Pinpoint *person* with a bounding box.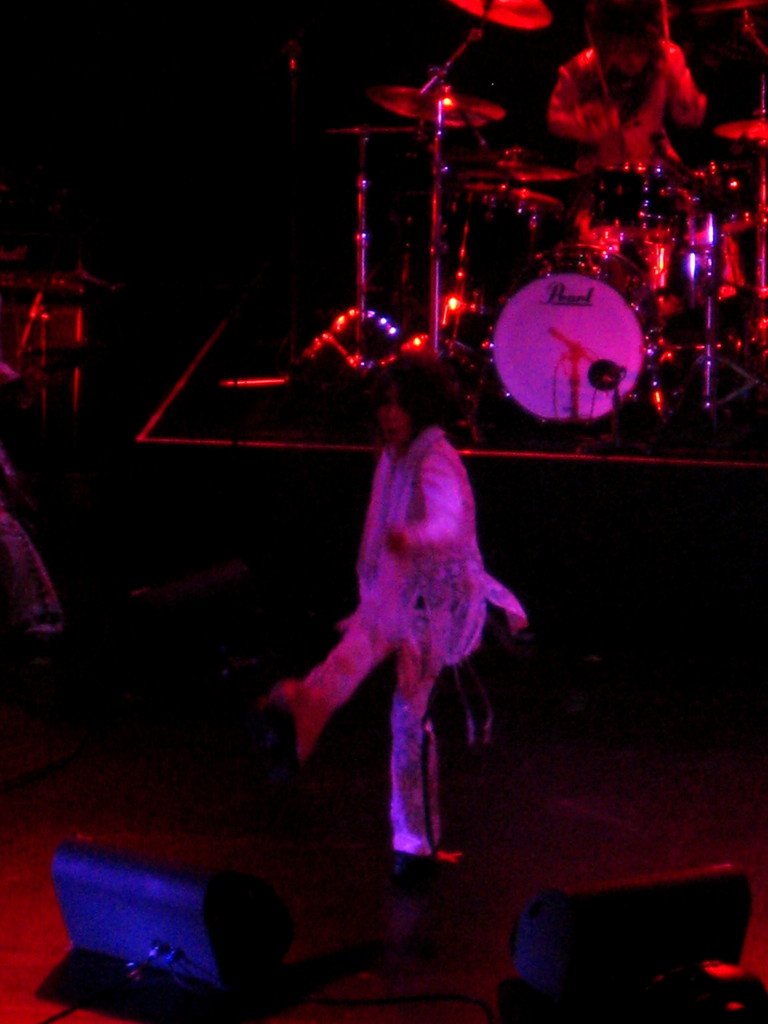
region(280, 338, 537, 928).
